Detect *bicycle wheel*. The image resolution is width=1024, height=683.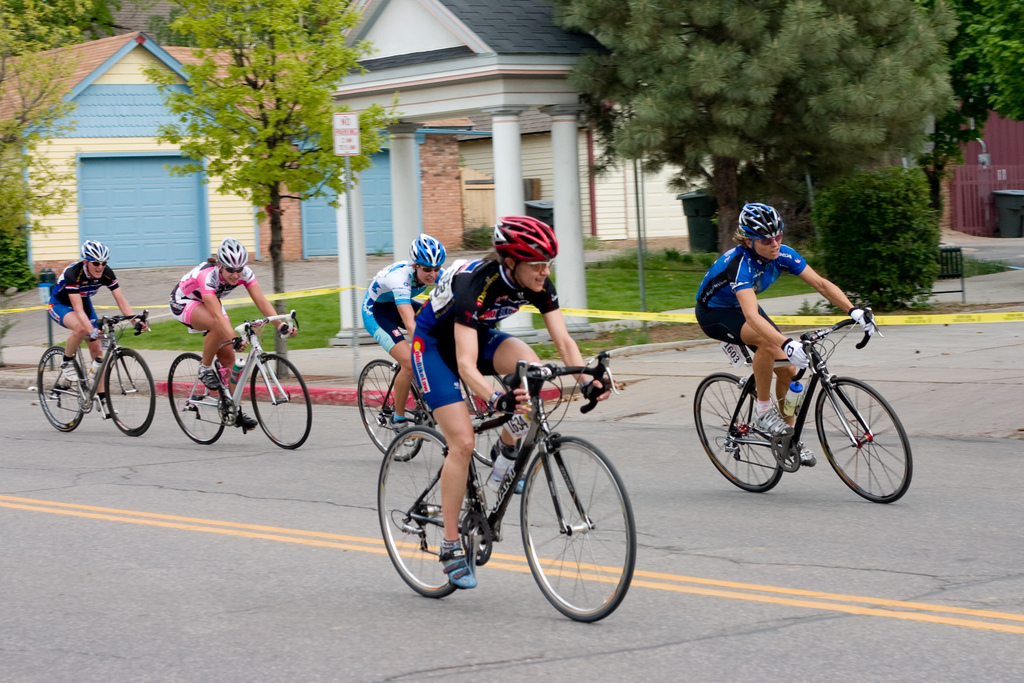
x1=691, y1=370, x2=778, y2=492.
